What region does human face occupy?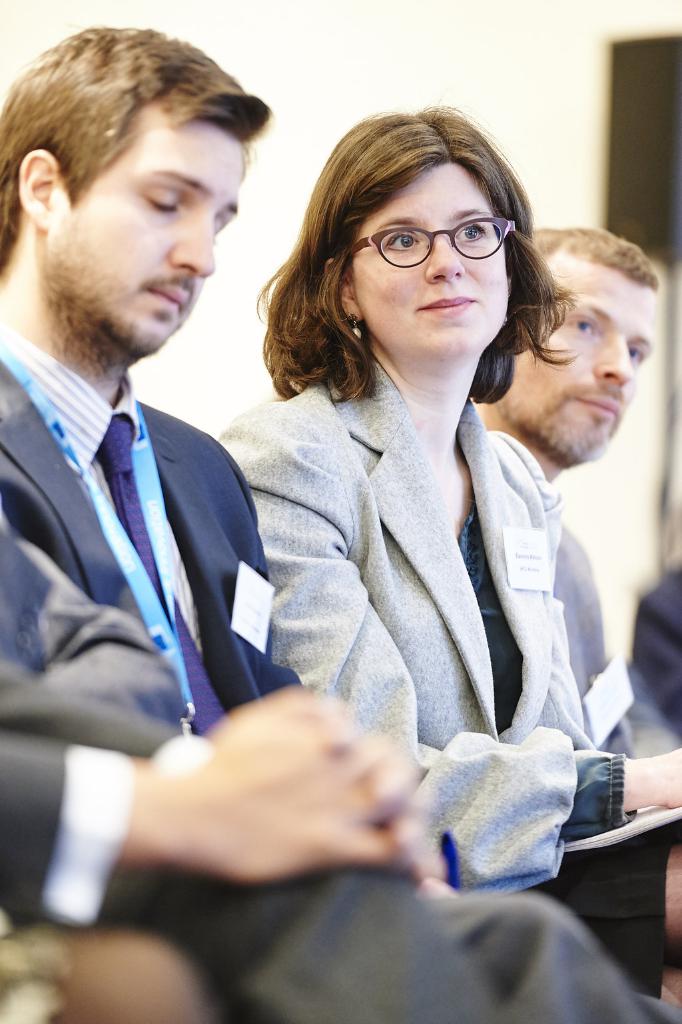
rect(502, 277, 656, 455).
